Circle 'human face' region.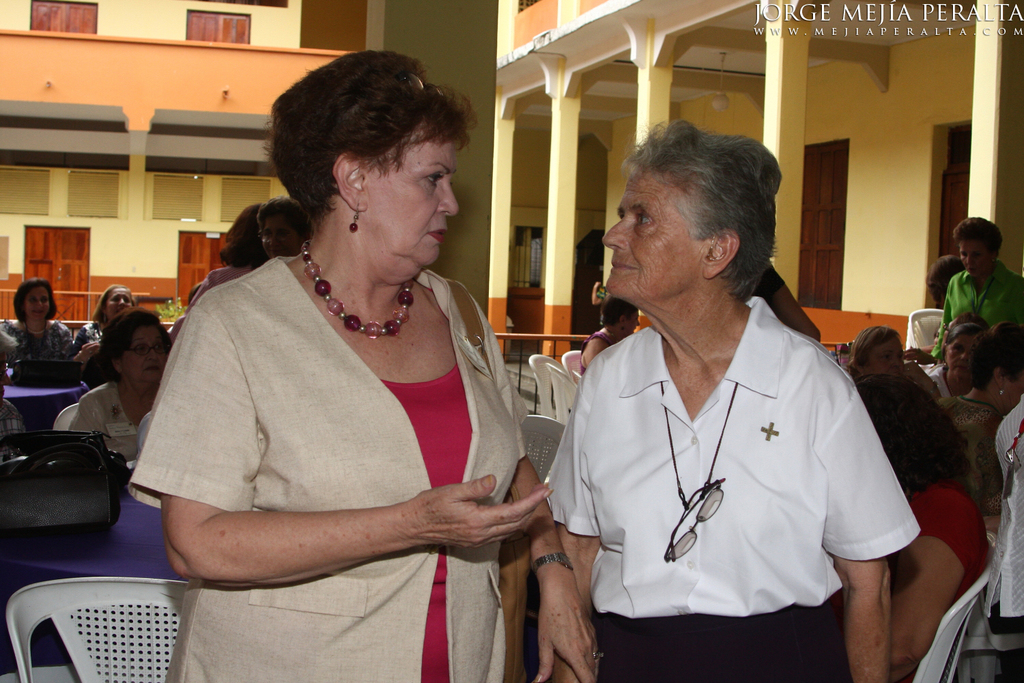
Region: (x1=22, y1=279, x2=56, y2=336).
